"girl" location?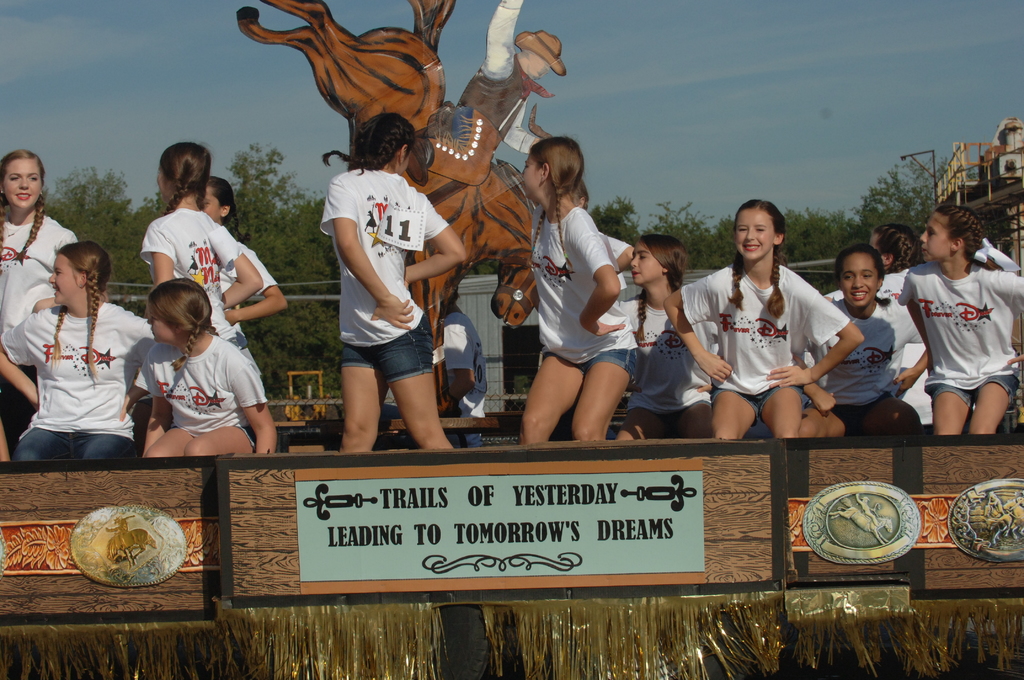
Rect(315, 107, 472, 451)
